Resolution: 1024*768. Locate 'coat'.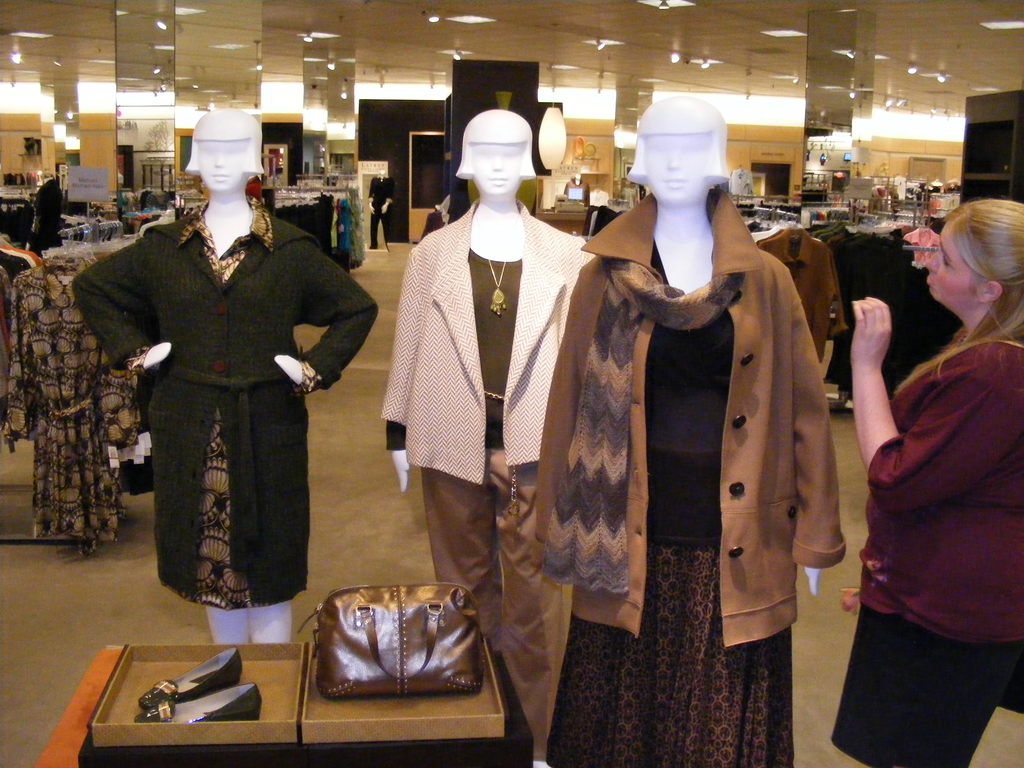
[74, 203, 378, 607].
